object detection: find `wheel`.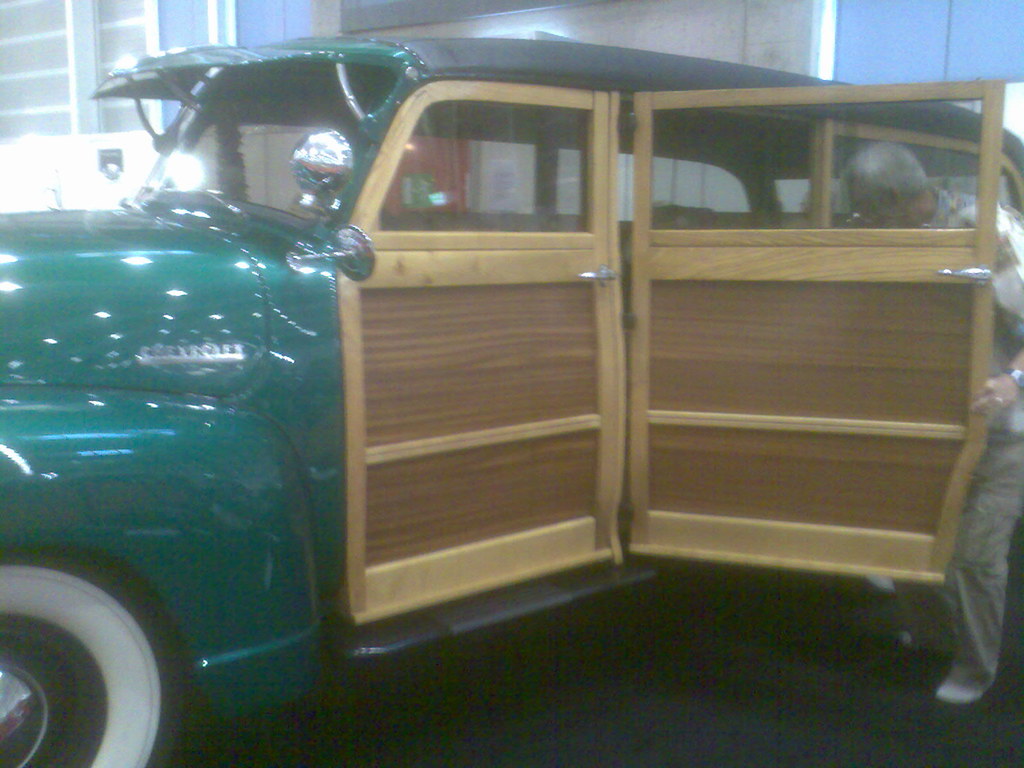
region(15, 551, 166, 758).
